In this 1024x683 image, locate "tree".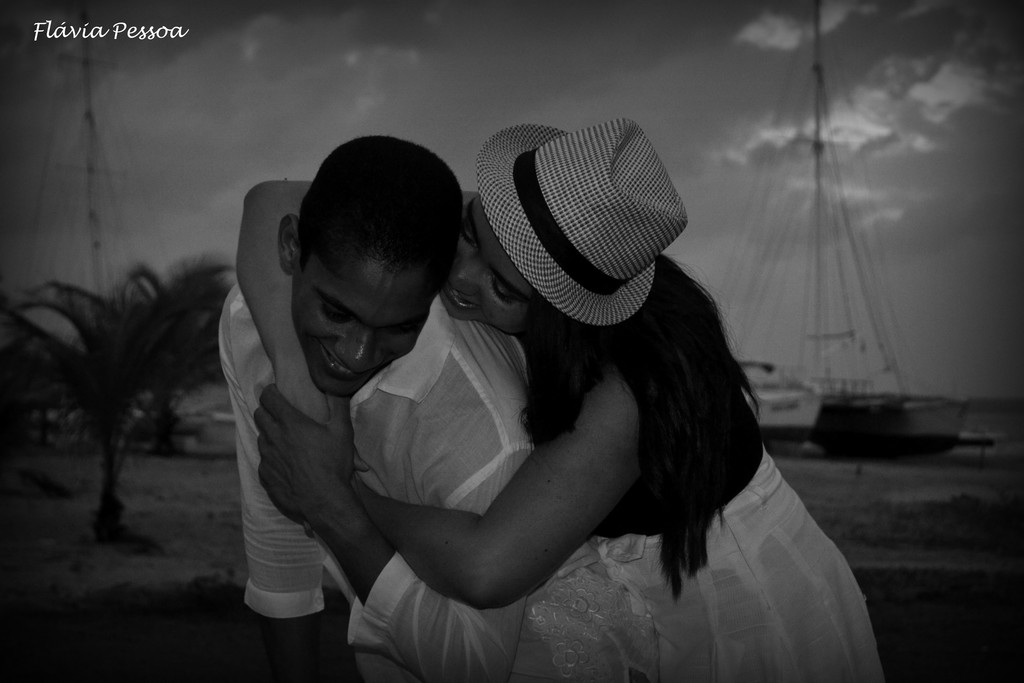
Bounding box: 20:267:234:519.
